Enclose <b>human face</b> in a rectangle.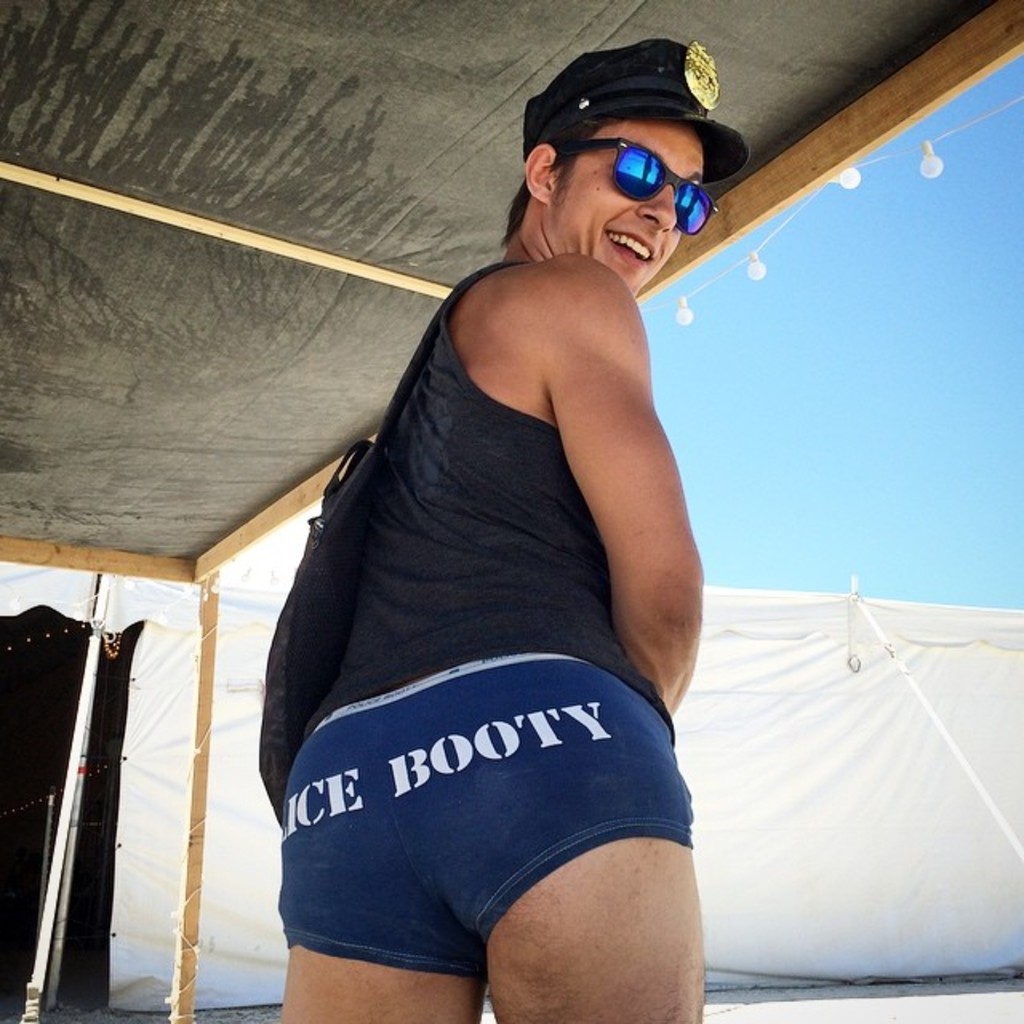
l=568, t=133, r=718, b=298.
